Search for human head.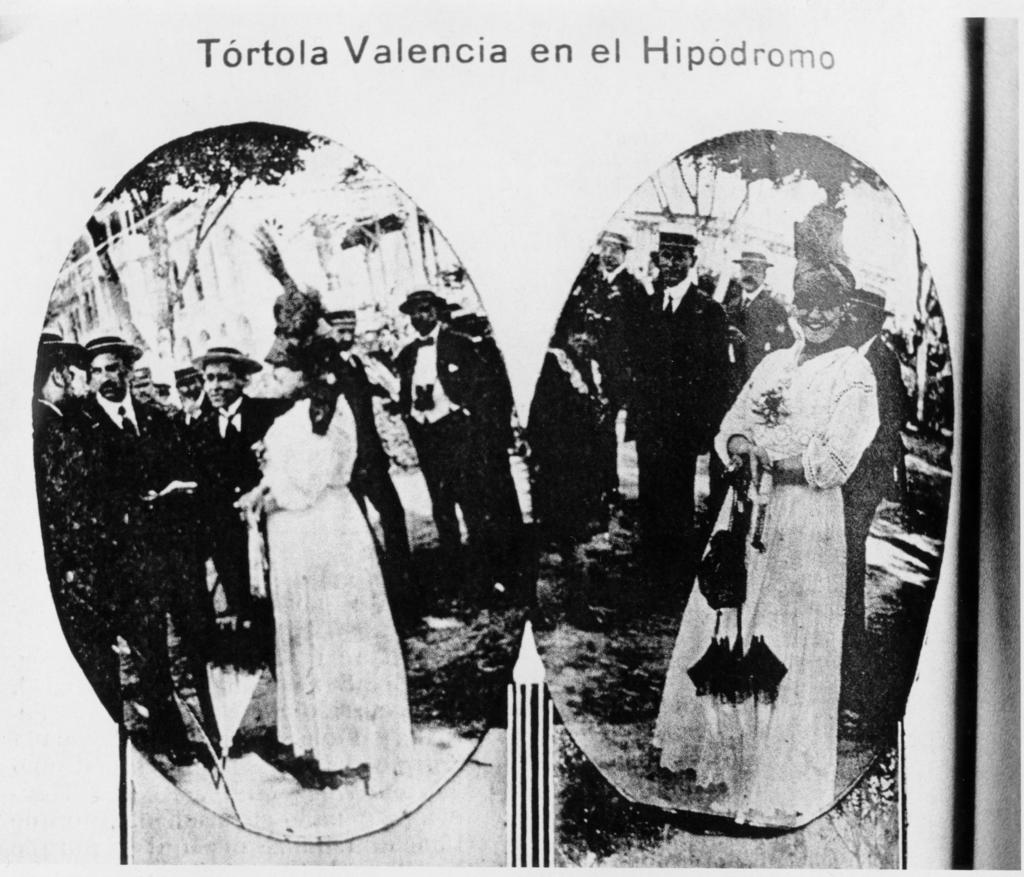
Found at 202,346,250,408.
